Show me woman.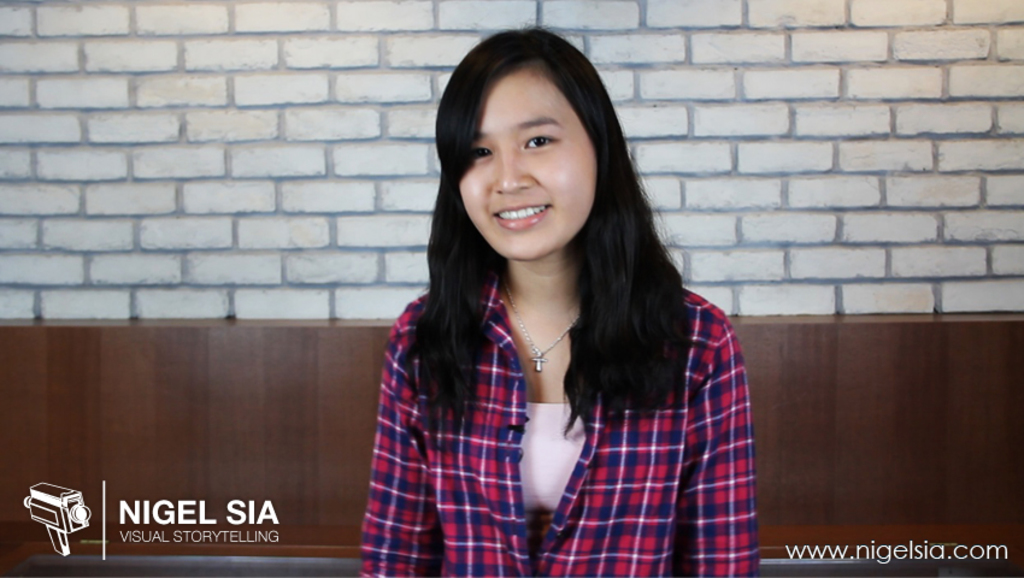
woman is here: bbox=(323, 43, 772, 572).
